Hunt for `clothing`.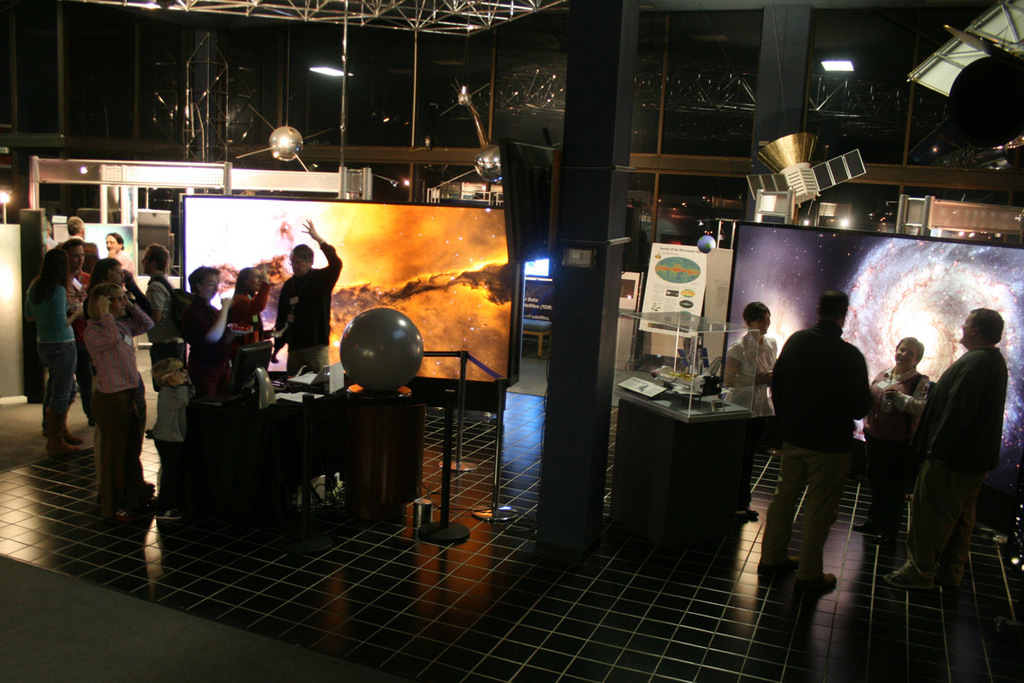
Hunted down at 56/236/97/266.
